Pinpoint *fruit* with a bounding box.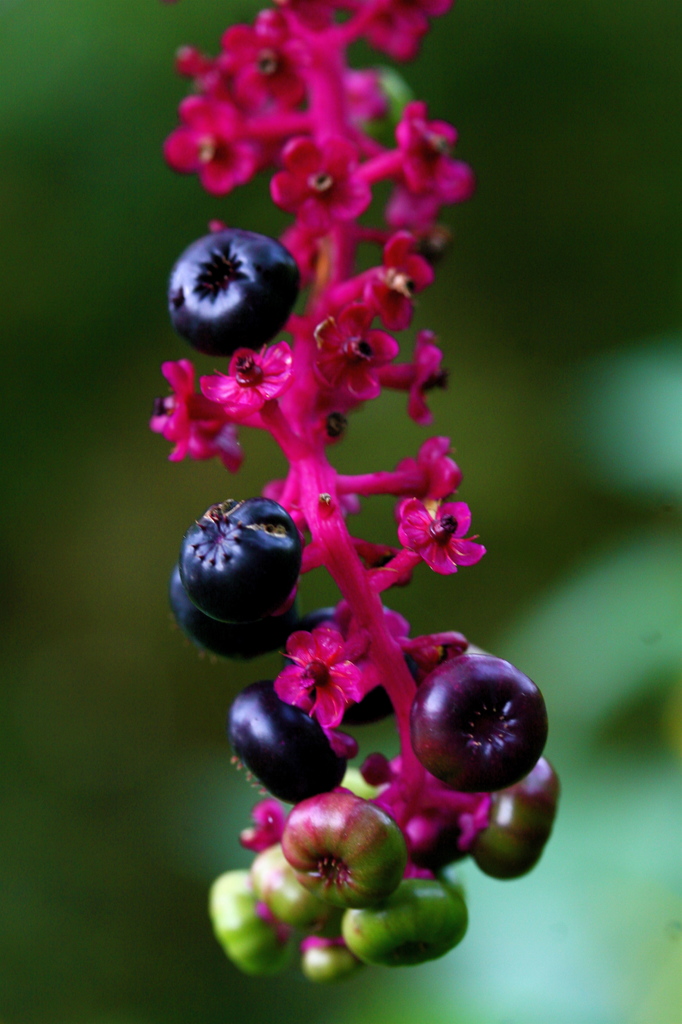
x1=172, y1=223, x2=307, y2=348.
